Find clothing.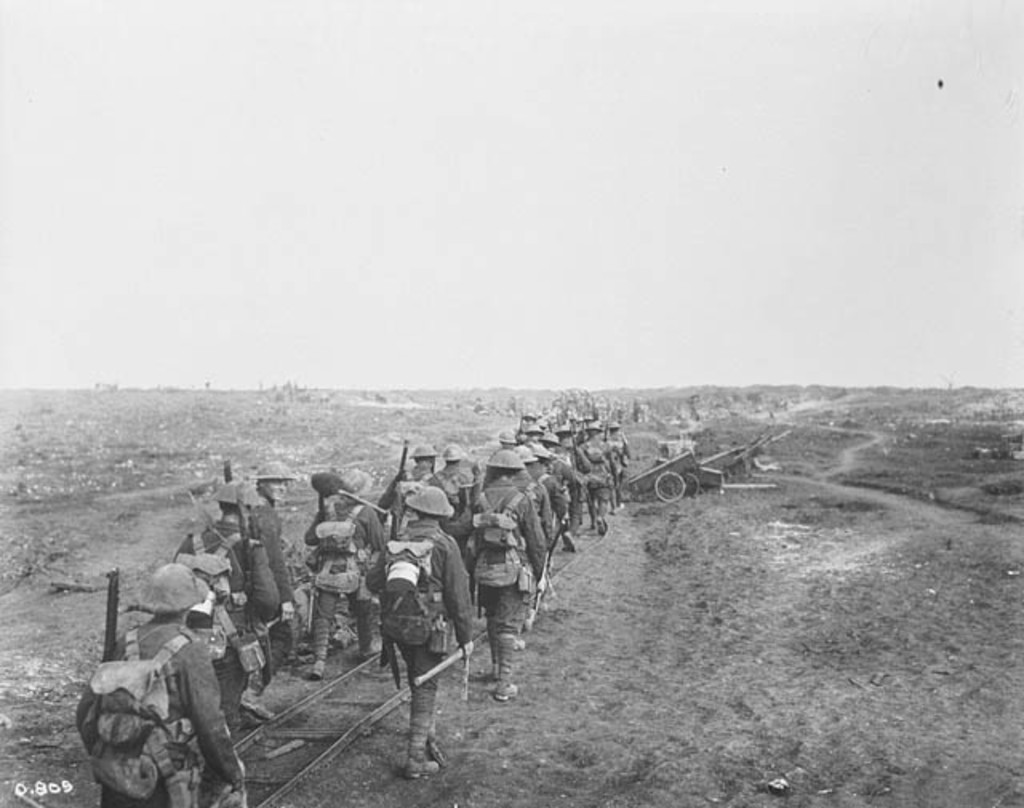
246/496/290/592.
